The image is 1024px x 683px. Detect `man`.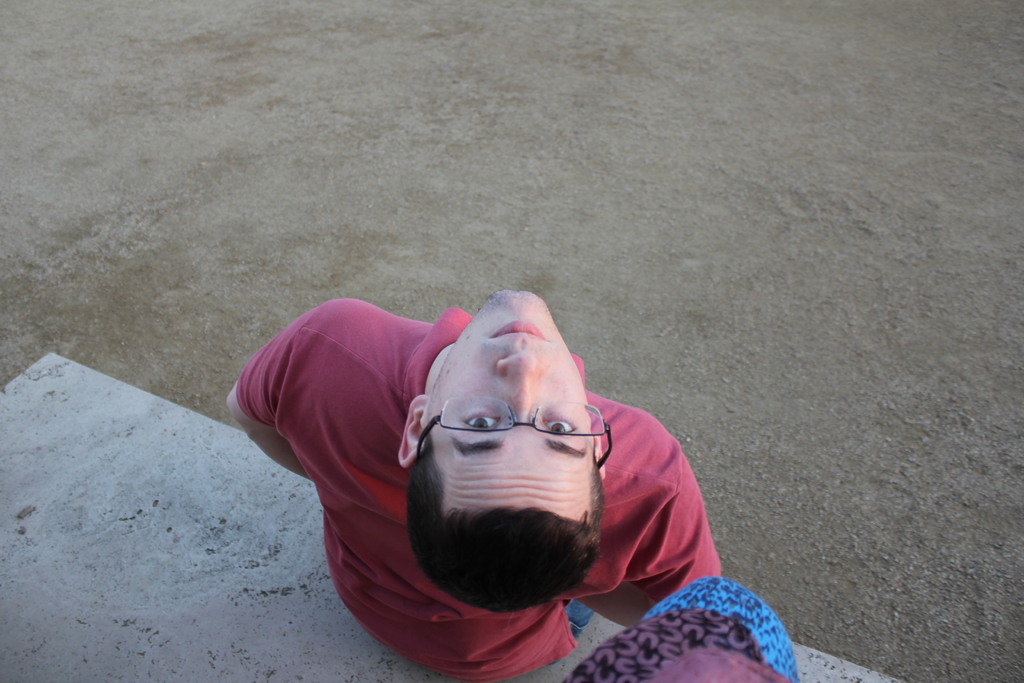
Detection: locate(230, 257, 760, 682).
